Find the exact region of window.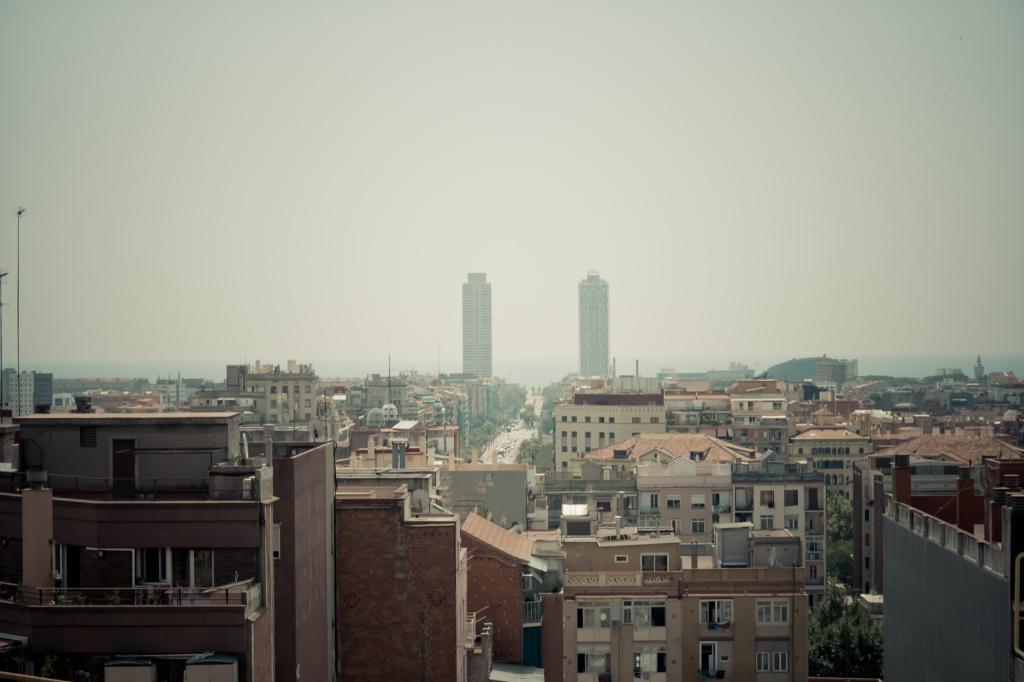
Exact region: 49/541/67/576.
